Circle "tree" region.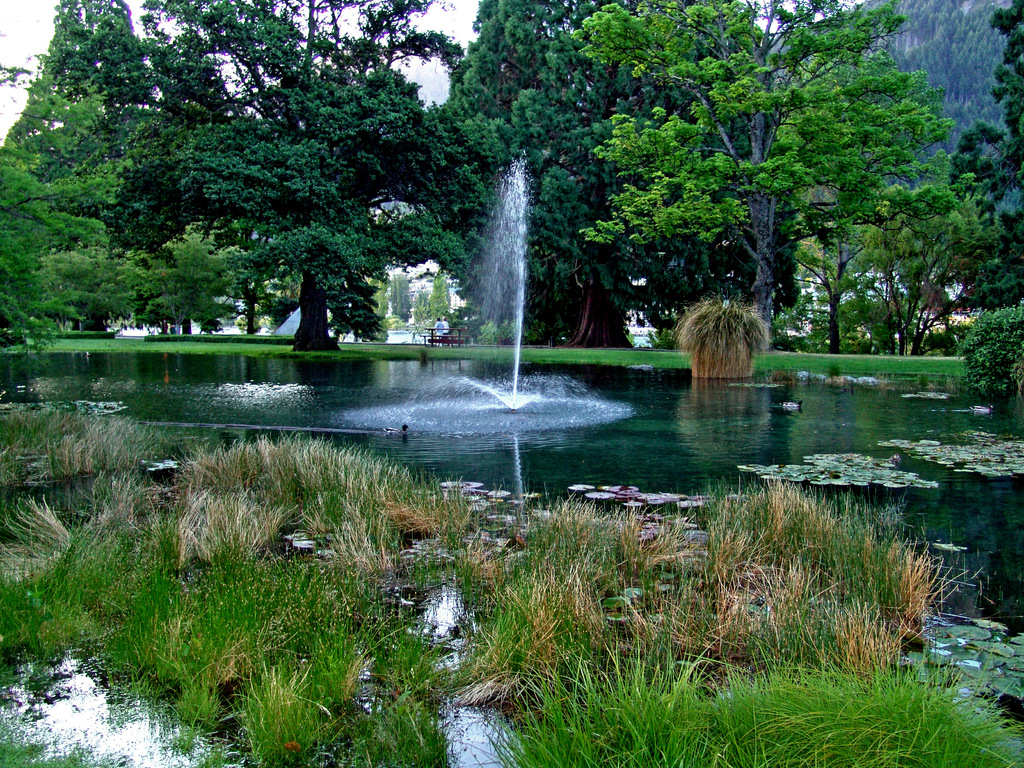
Region: detection(451, 0, 799, 346).
